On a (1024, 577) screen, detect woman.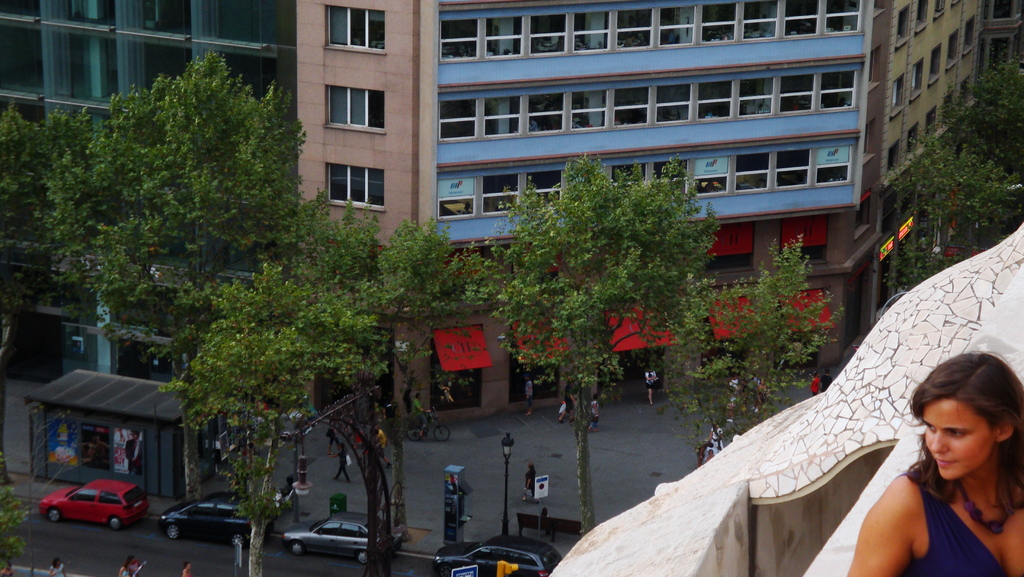
[852, 343, 1021, 571].
